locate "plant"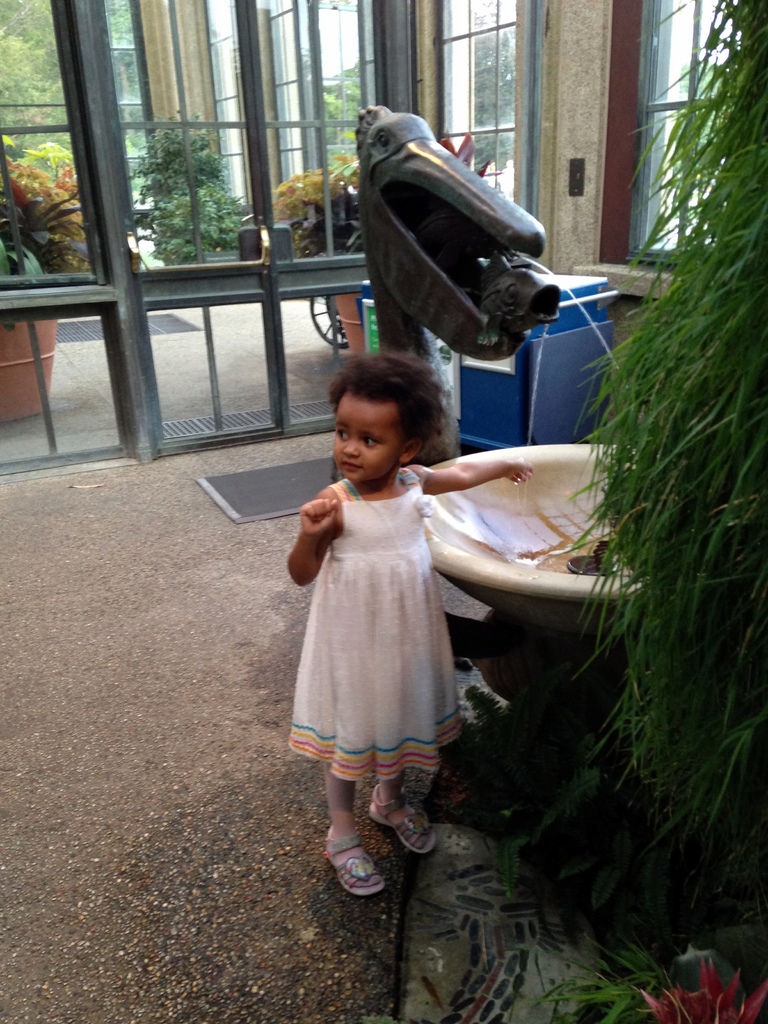
Rect(127, 115, 250, 264)
